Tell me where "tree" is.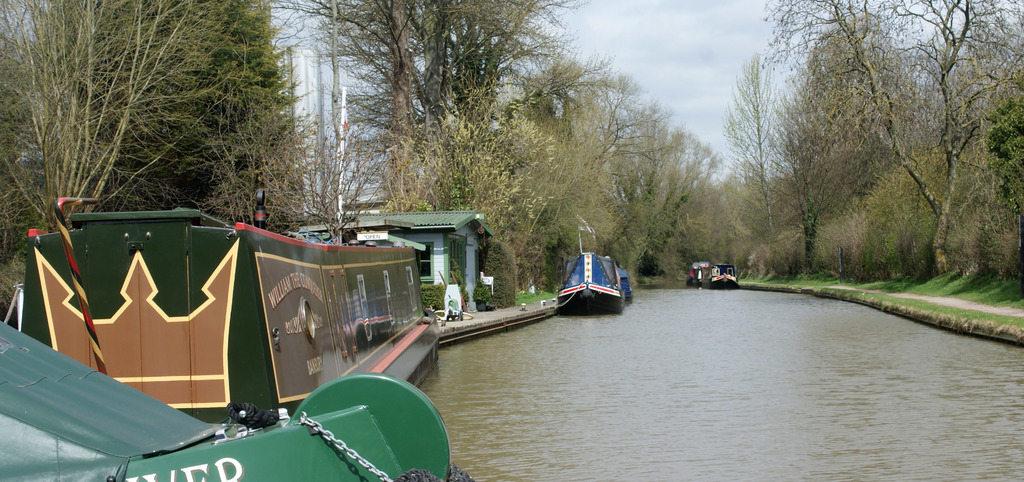
"tree" is at (39,0,310,230).
